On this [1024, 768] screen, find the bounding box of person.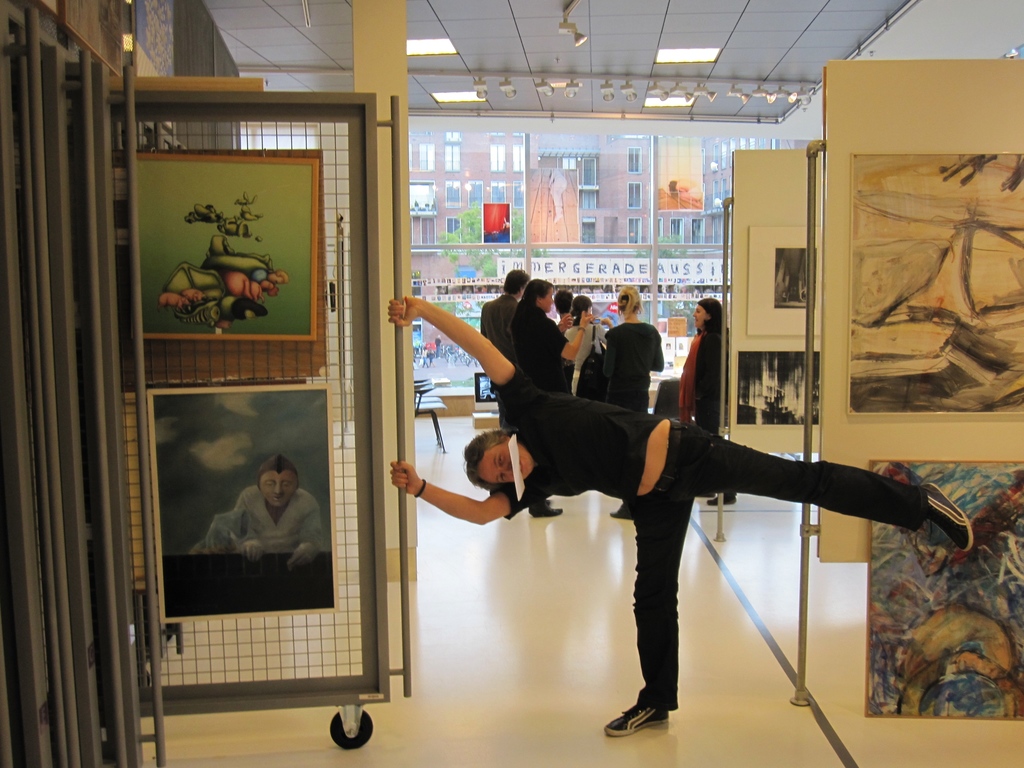
Bounding box: bbox=[188, 462, 322, 561].
